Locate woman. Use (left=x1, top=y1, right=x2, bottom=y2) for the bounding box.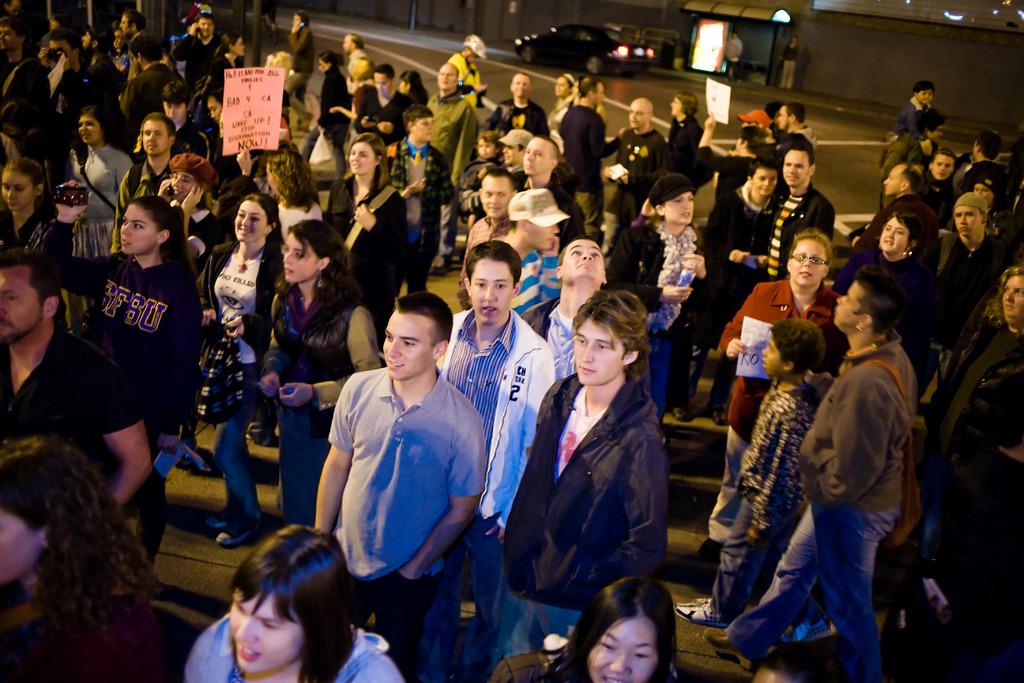
(left=540, top=67, right=584, bottom=143).
